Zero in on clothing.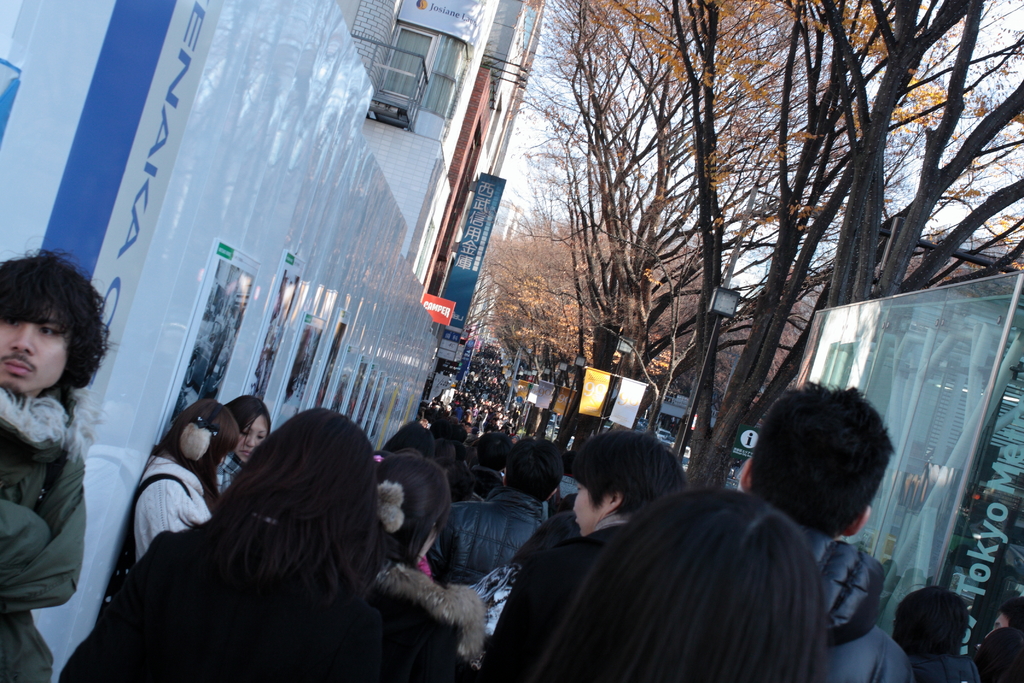
Zeroed in: pyautogui.locateOnScreen(435, 486, 540, 578).
